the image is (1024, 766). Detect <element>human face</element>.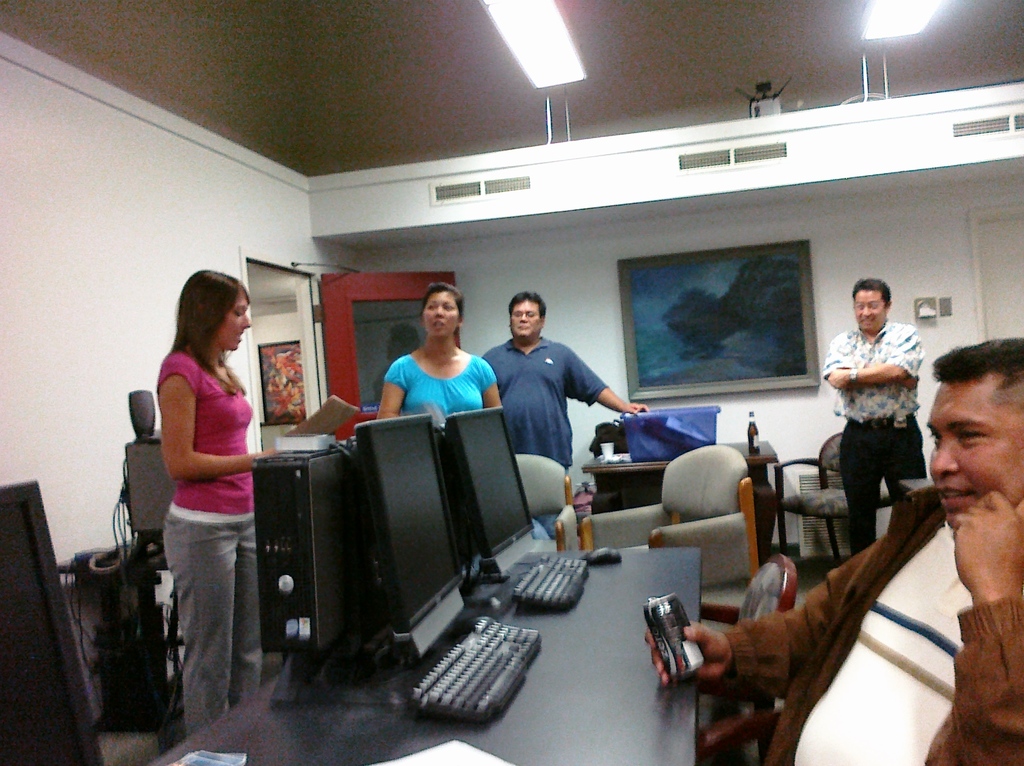
Detection: Rect(932, 374, 1023, 524).
